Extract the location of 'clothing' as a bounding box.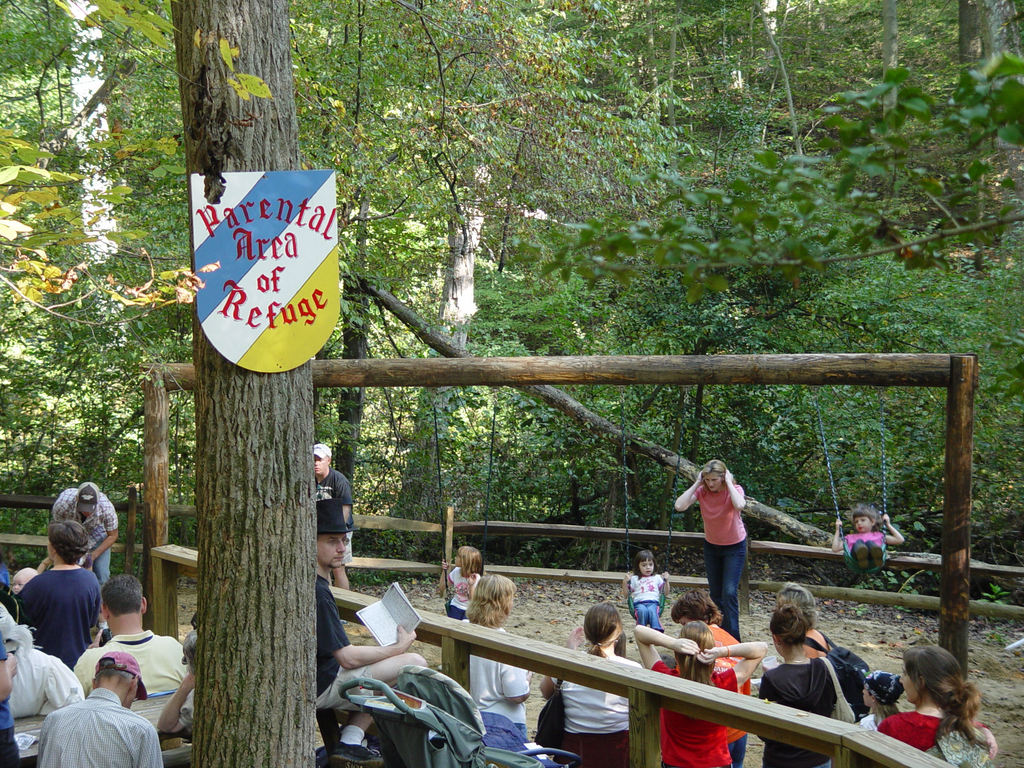
626 569 663 630.
